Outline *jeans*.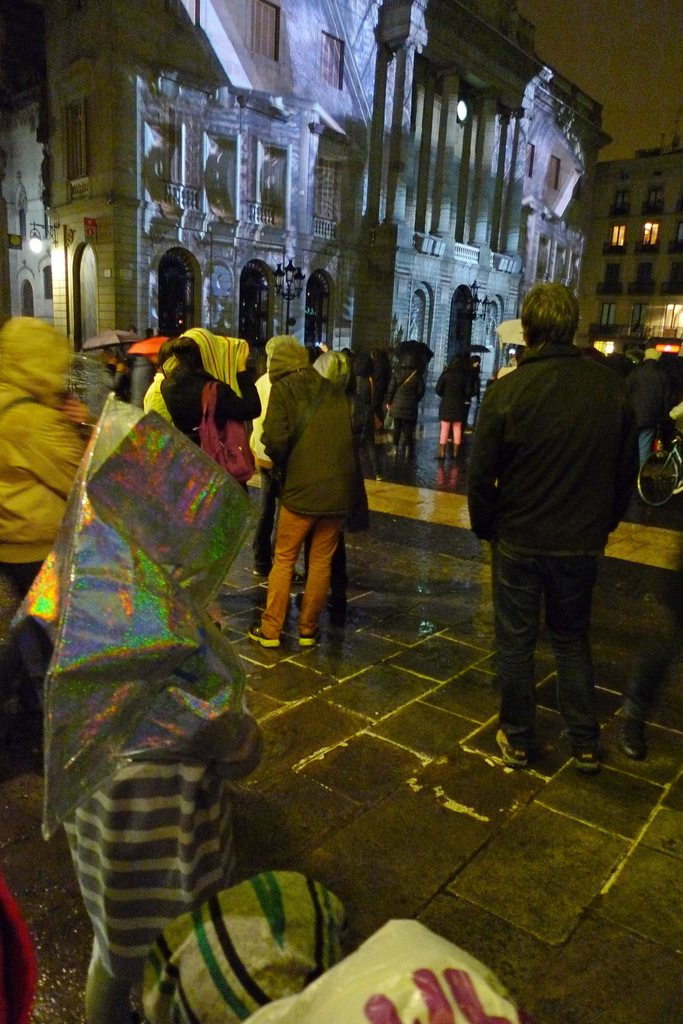
Outline: (639,431,654,466).
